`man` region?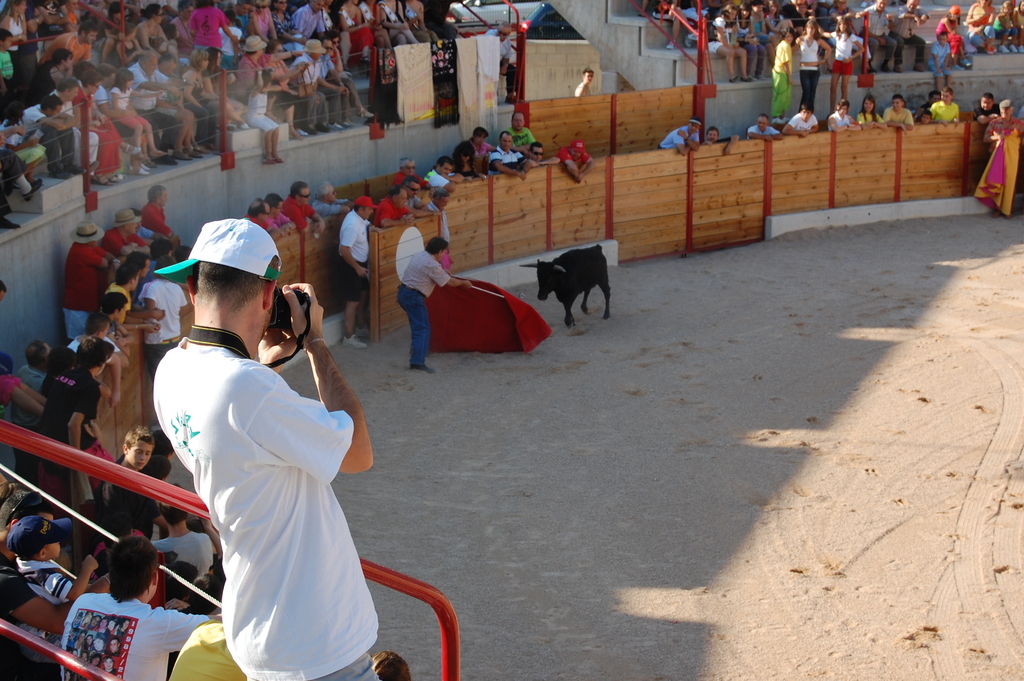
select_region(132, 196, 376, 680)
